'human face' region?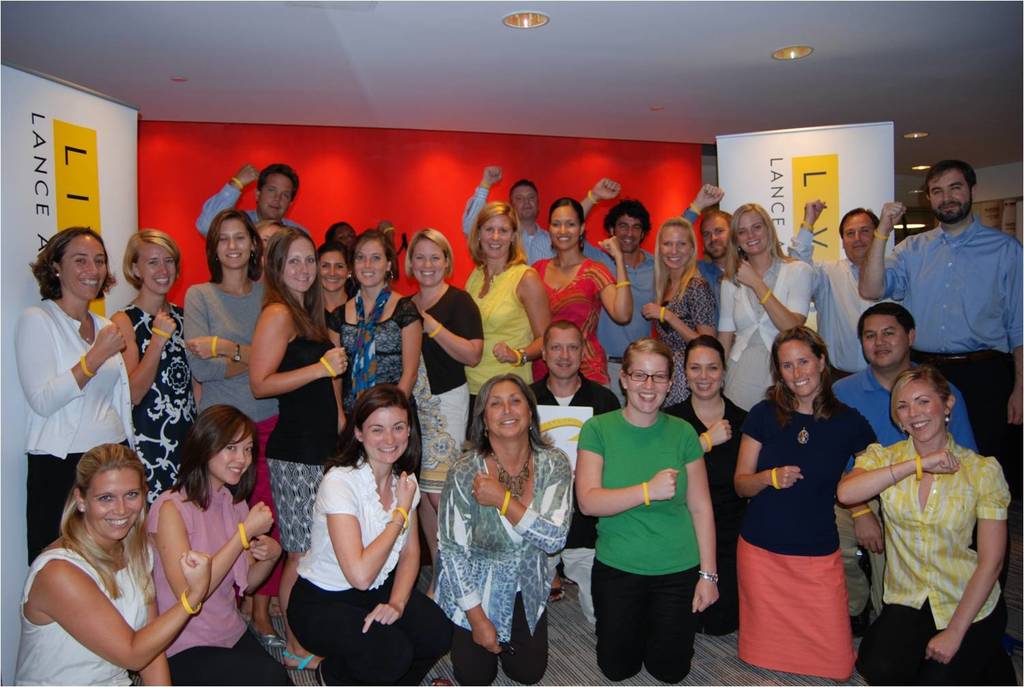
box(483, 380, 530, 437)
